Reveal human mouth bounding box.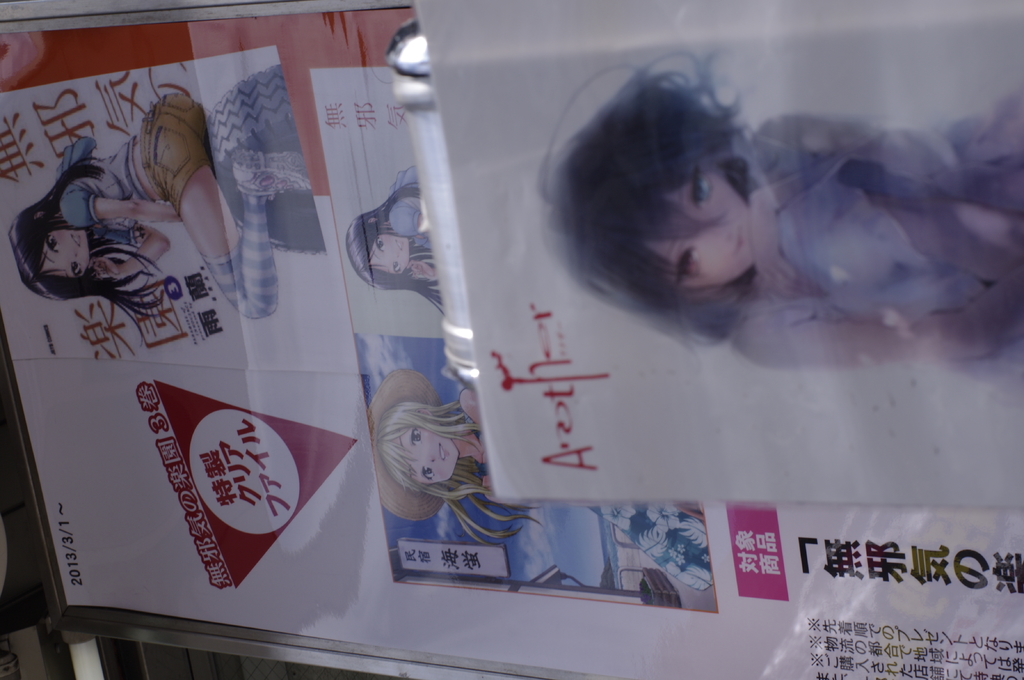
Revealed: l=737, t=228, r=750, b=257.
